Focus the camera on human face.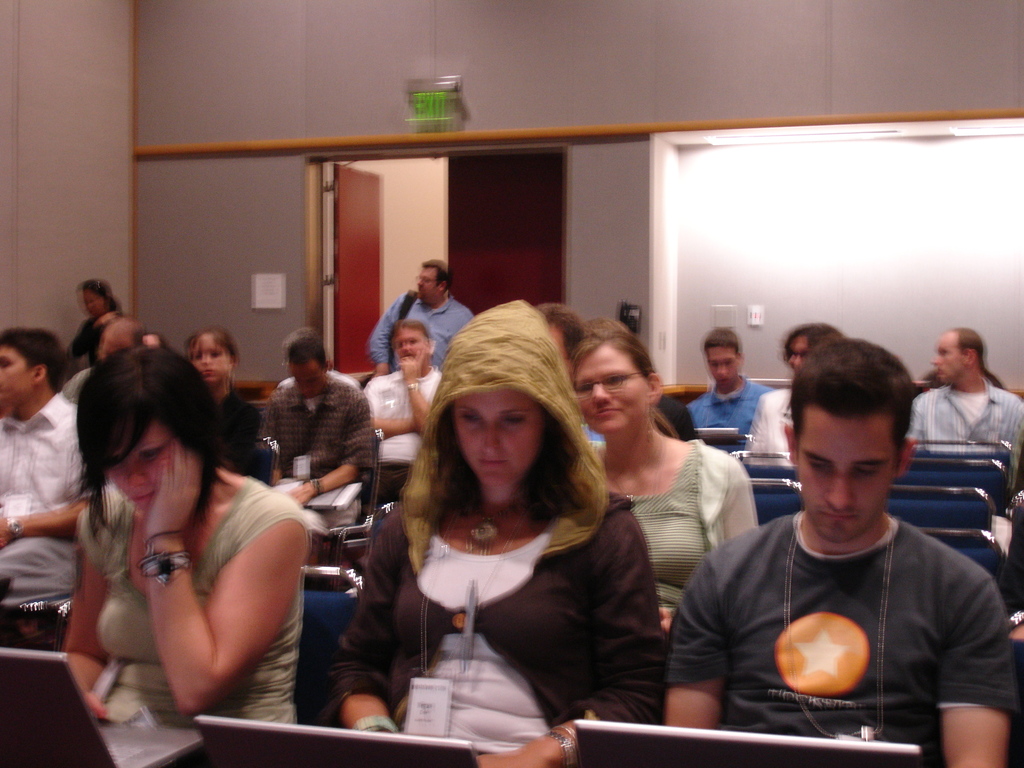
Focus region: BBox(0, 344, 35, 410).
